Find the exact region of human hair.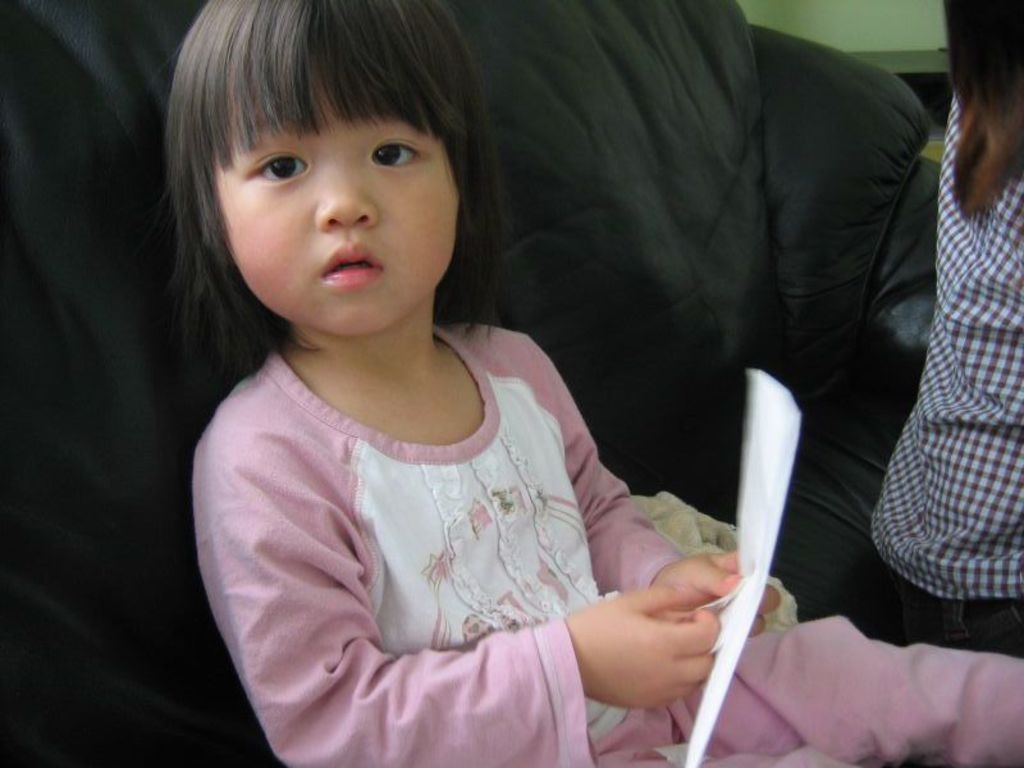
Exact region: l=157, t=10, r=495, b=321.
